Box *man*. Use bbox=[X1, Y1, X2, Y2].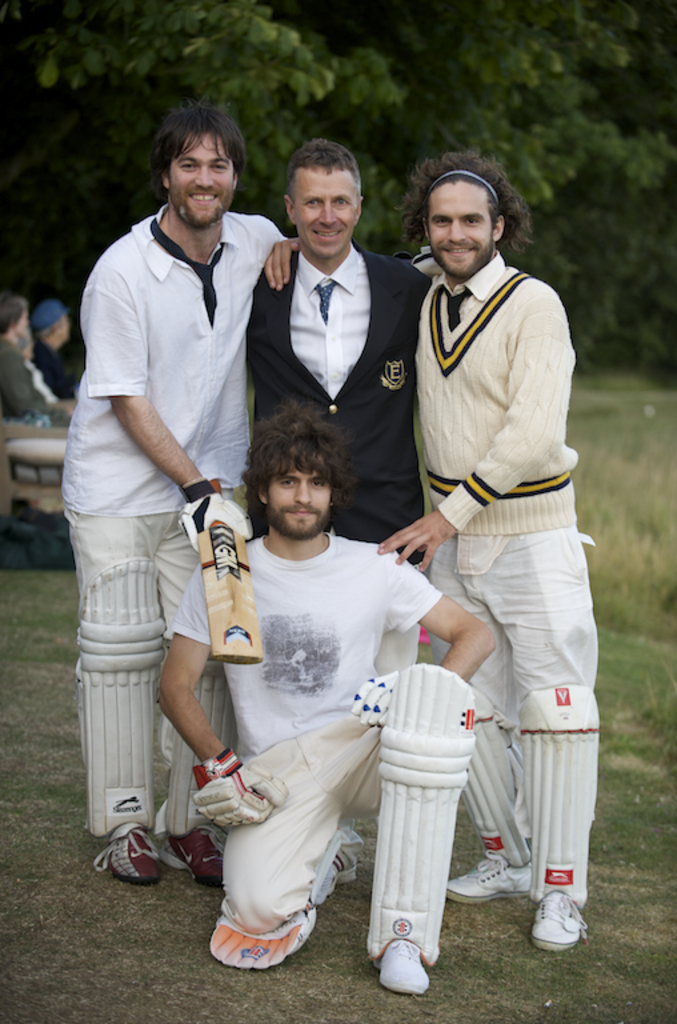
bbox=[159, 404, 490, 997].
